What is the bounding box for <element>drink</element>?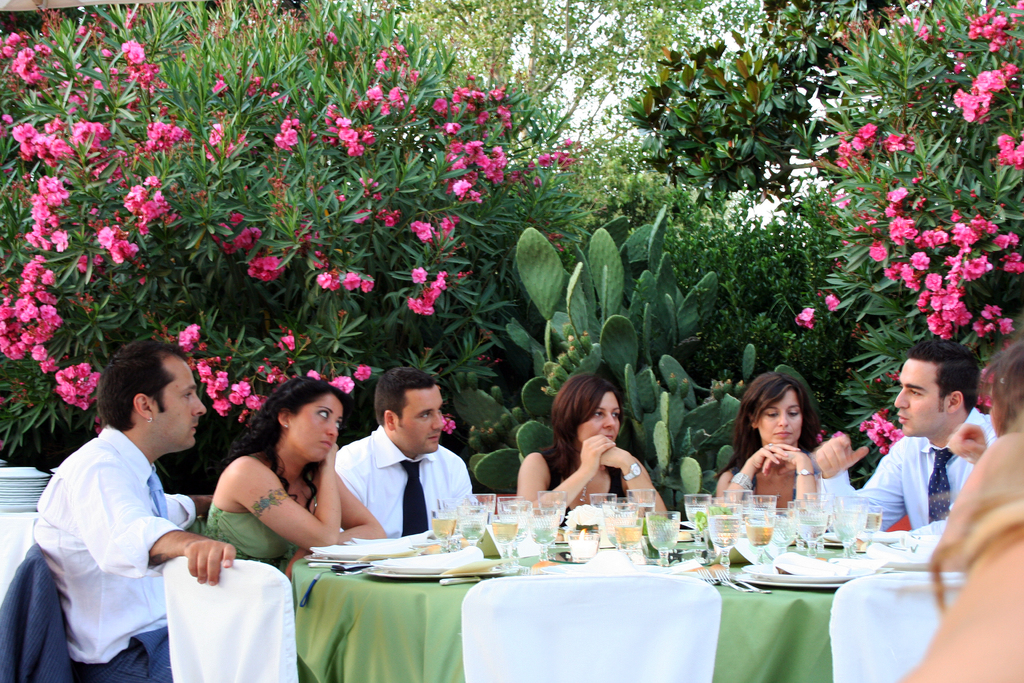
box(794, 526, 829, 546).
